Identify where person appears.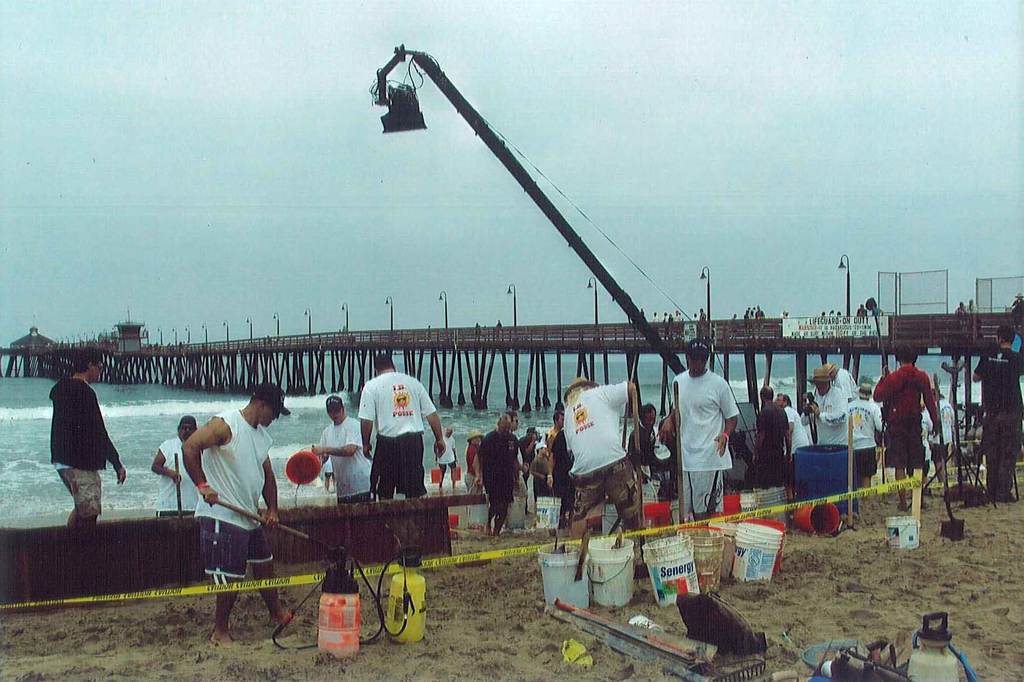
Appears at rect(1008, 295, 1023, 311).
